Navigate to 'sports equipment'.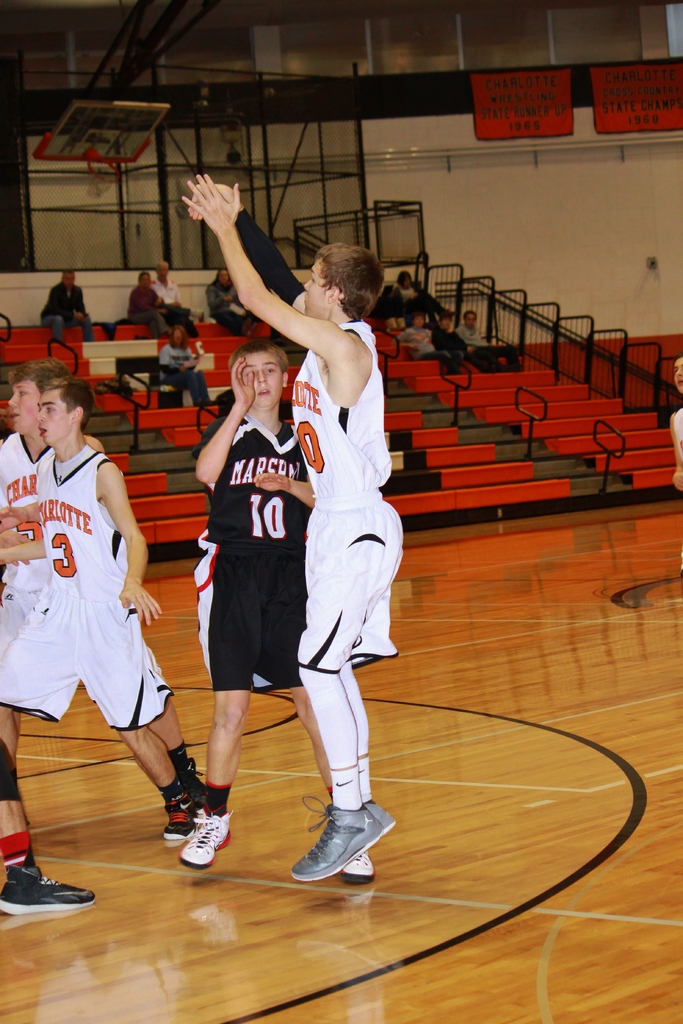
Navigation target: x1=174 y1=806 x2=233 y2=865.
